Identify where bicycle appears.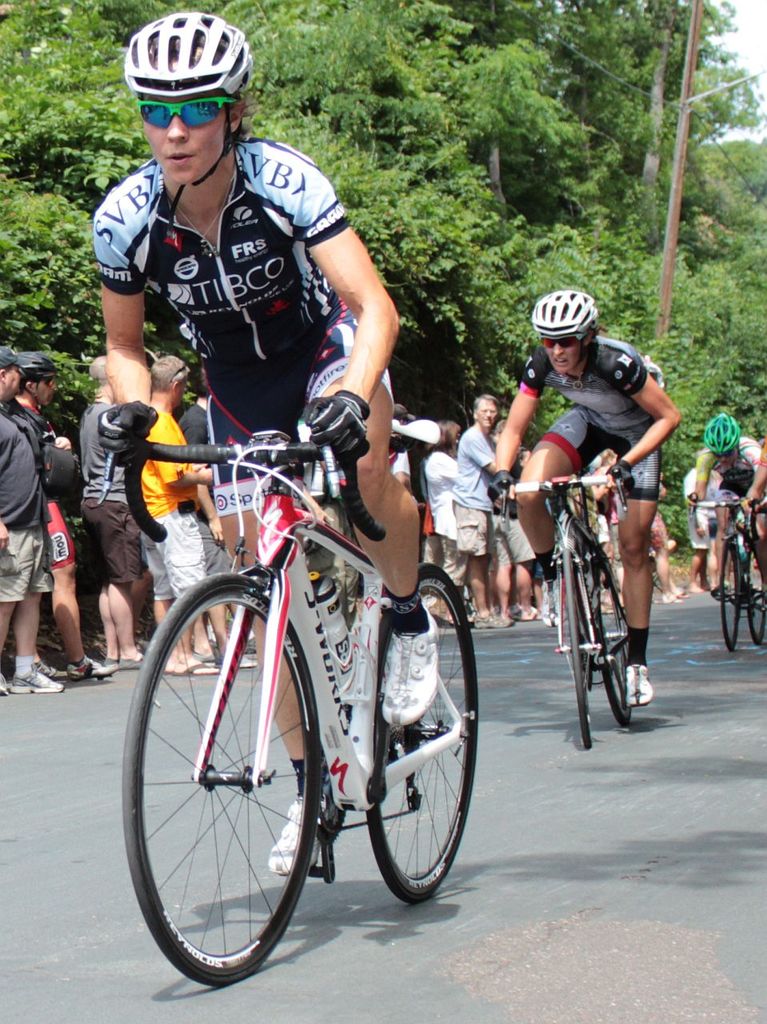
Appears at <box>685,490,766,652</box>.
